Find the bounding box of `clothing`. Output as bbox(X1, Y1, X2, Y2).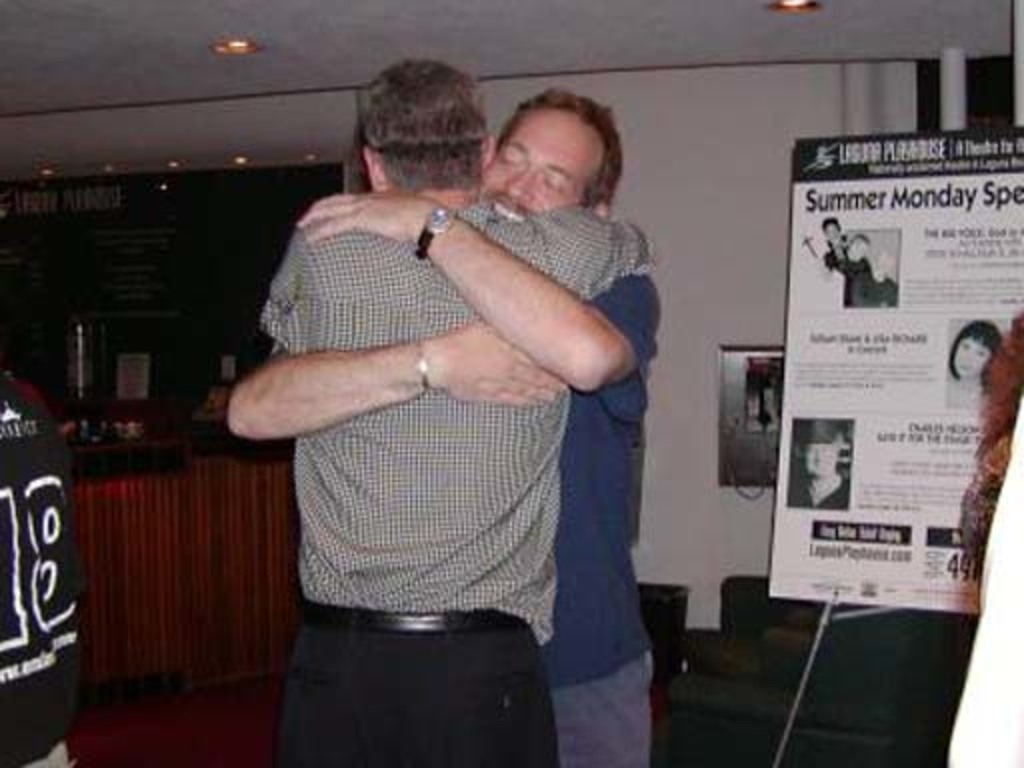
bbox(946, 304, 1022, 766).
